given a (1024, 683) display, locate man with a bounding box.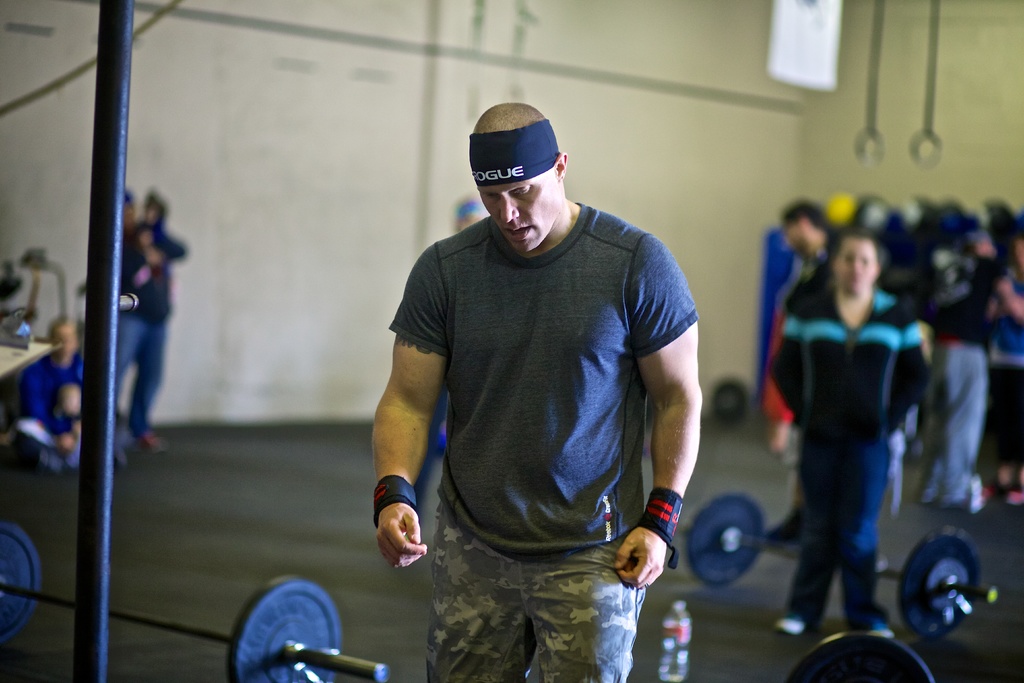
Located: [x1=103, y1=184, x2=193, y2=465].
